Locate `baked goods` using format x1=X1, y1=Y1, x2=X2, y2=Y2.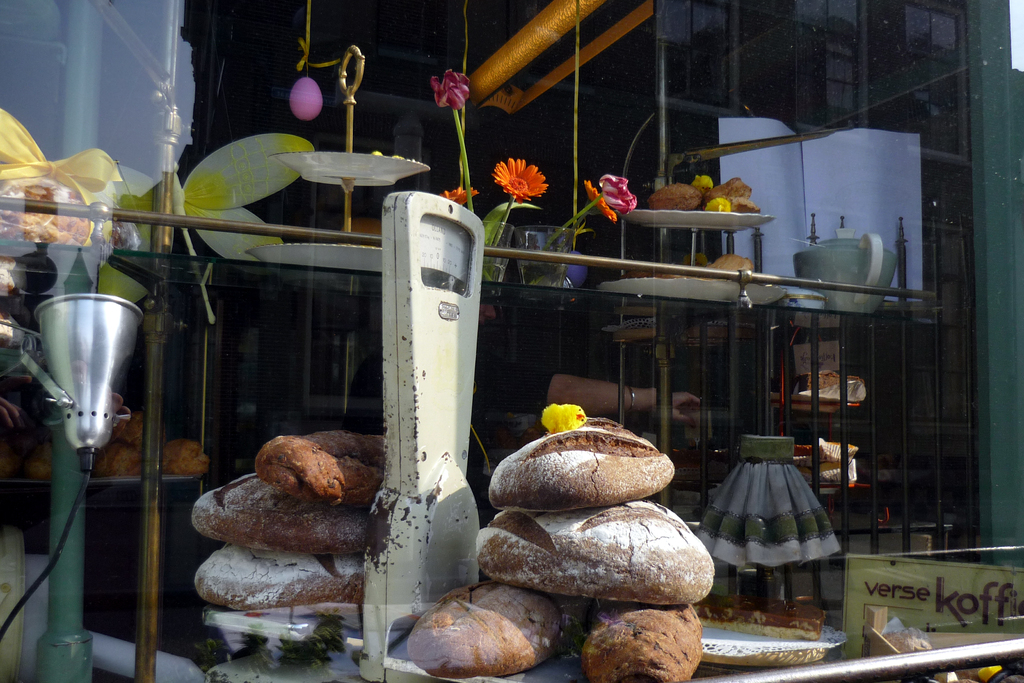
x1=405, y1=582, x2=566, y2=681.
